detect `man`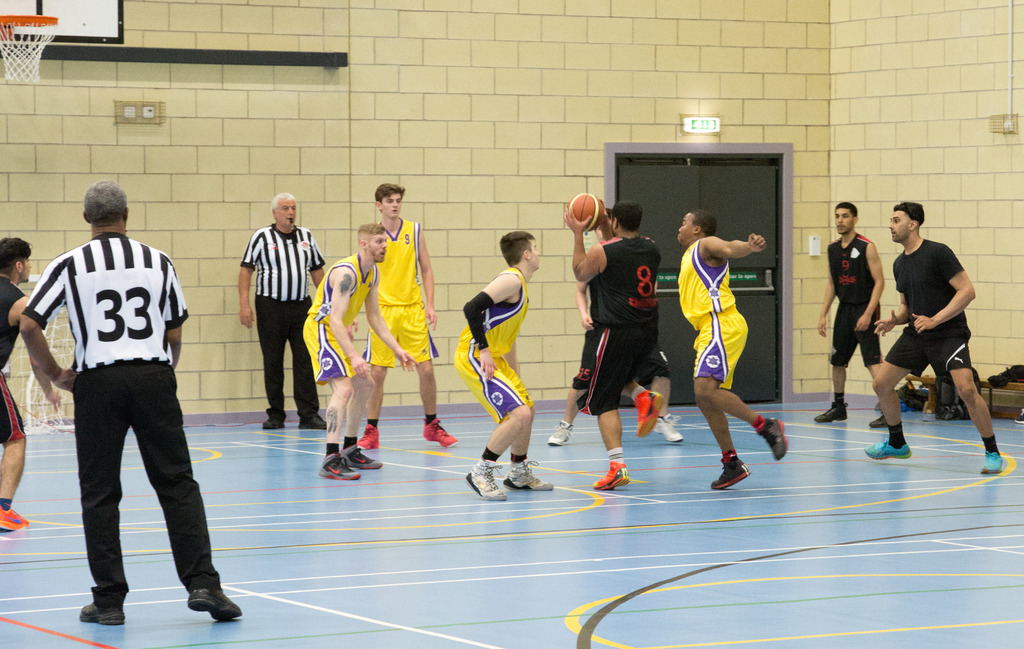
<box>465,231,561,499</box>
